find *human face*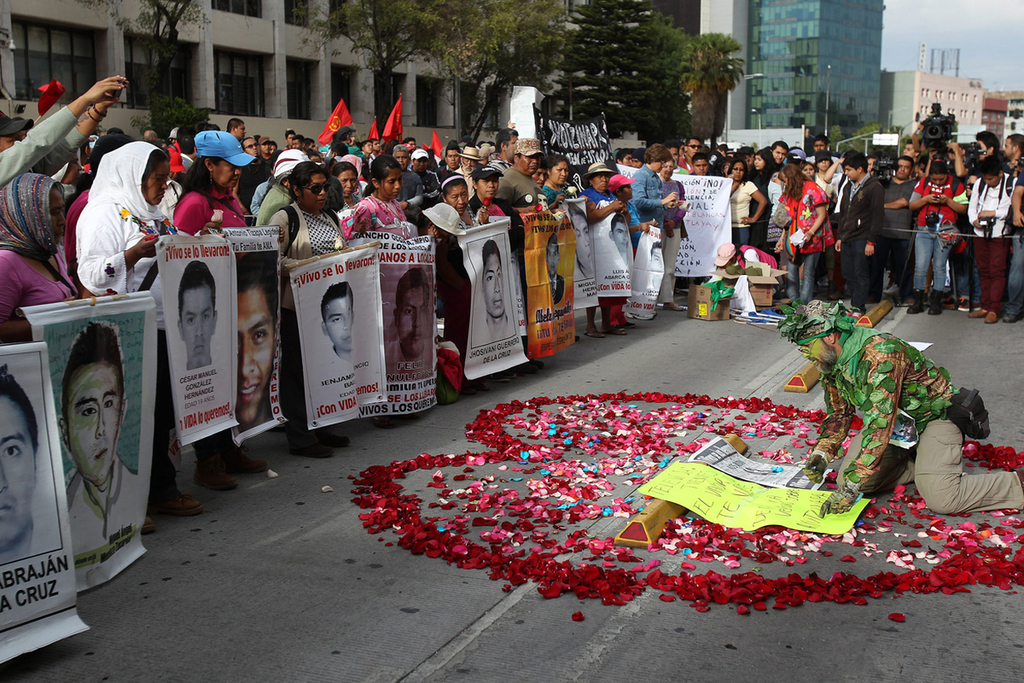
[x1=483, y1=253, x2=503, y2=318]
